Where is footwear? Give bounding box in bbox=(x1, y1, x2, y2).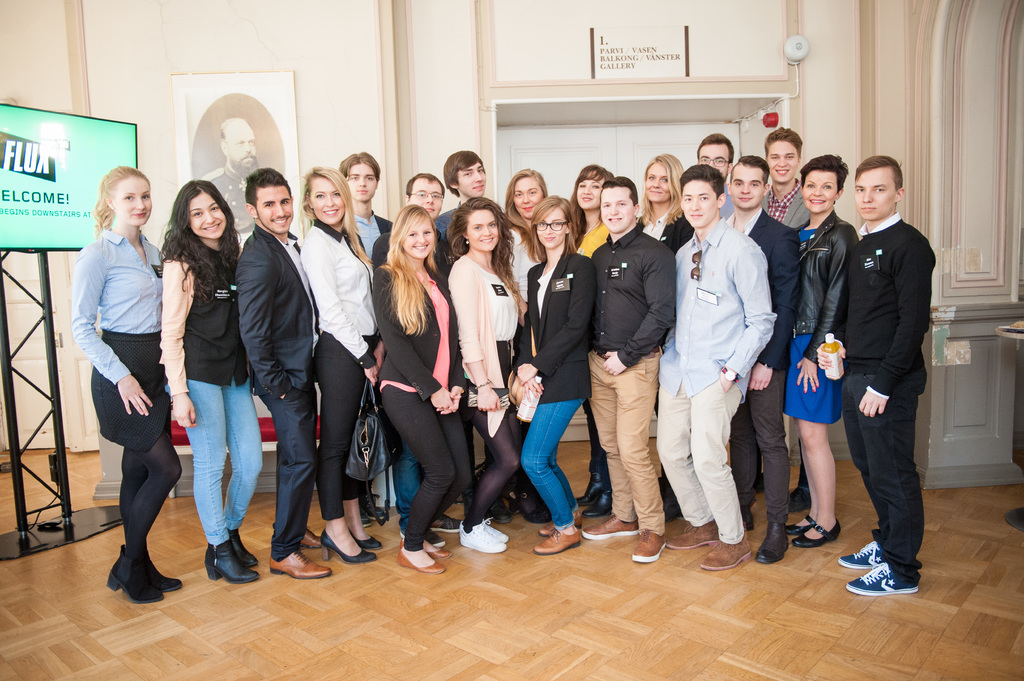
bbox=(106, 539, 168, 604).
